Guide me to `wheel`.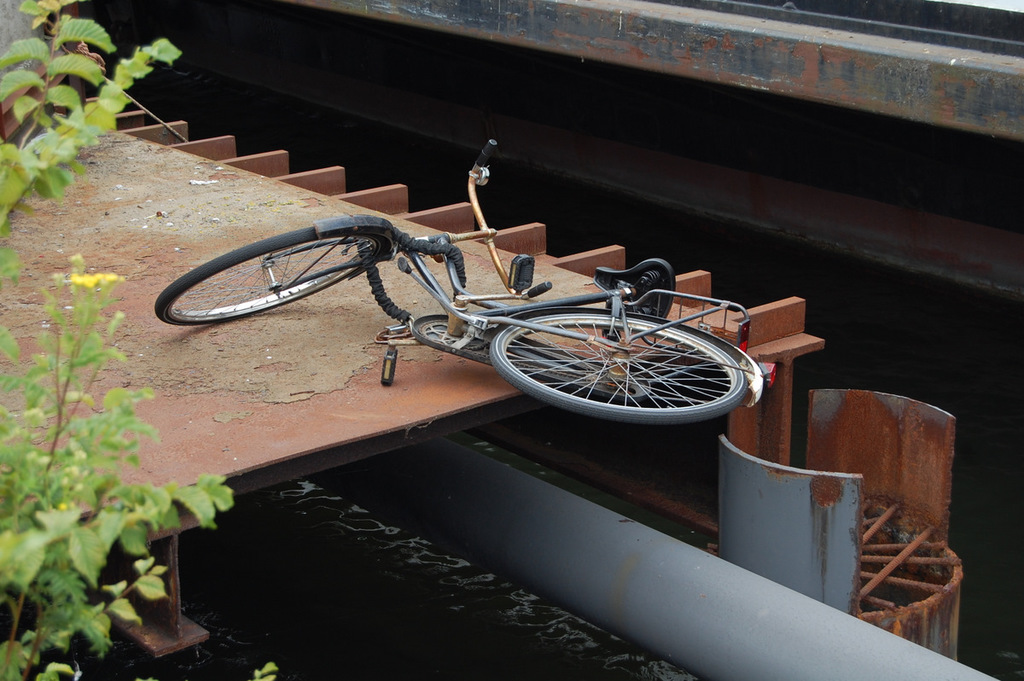
Guidance: <box>490,311,747,424</box>.
